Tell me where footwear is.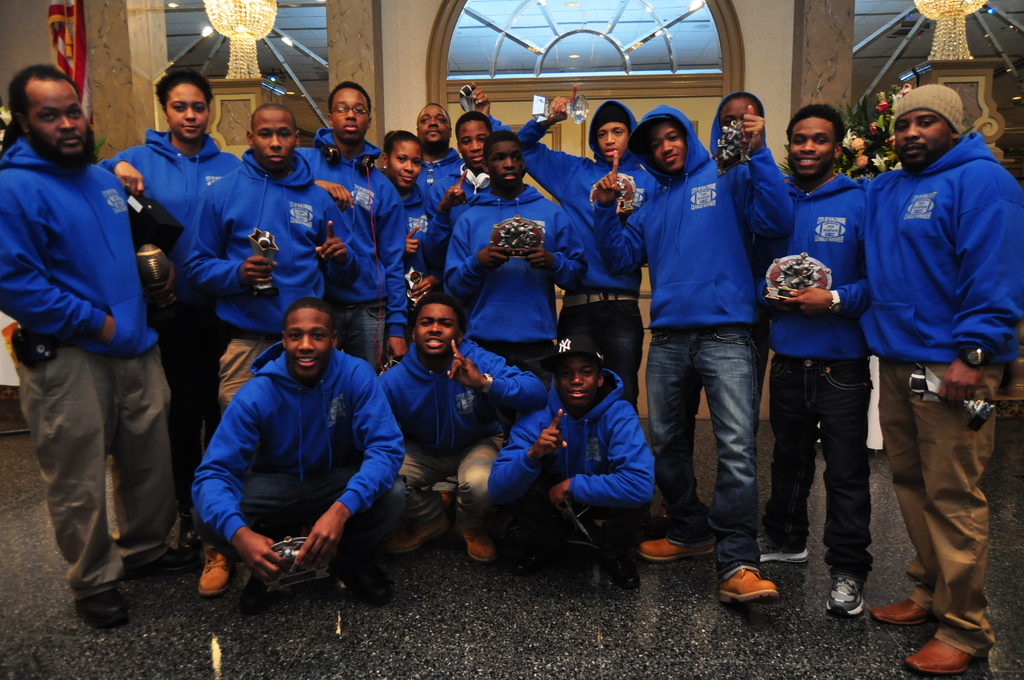
footwear is at bbox(715, 571, 782, 605).
